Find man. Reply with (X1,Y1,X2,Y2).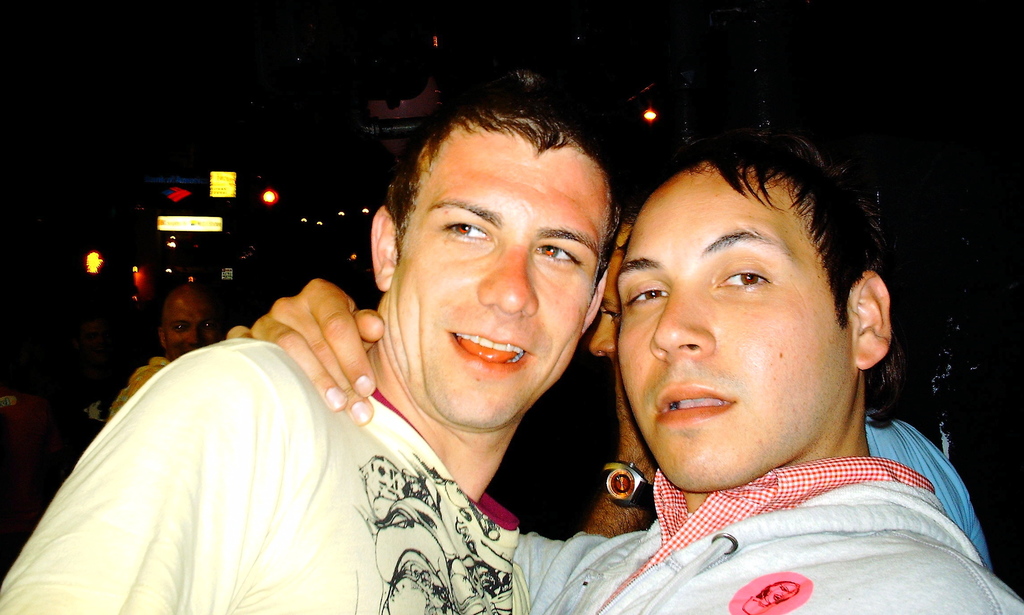
(107,285,239,419).
